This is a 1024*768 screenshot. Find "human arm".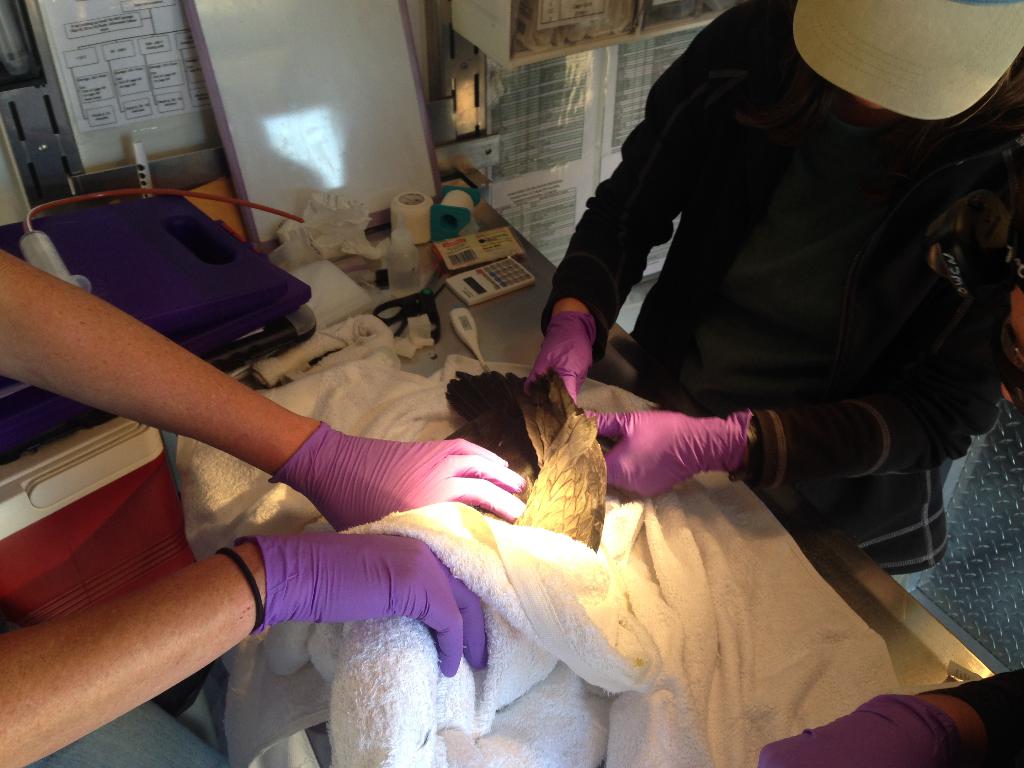
Bounding box: (left=0, top=246, right=528, bottom=532).
